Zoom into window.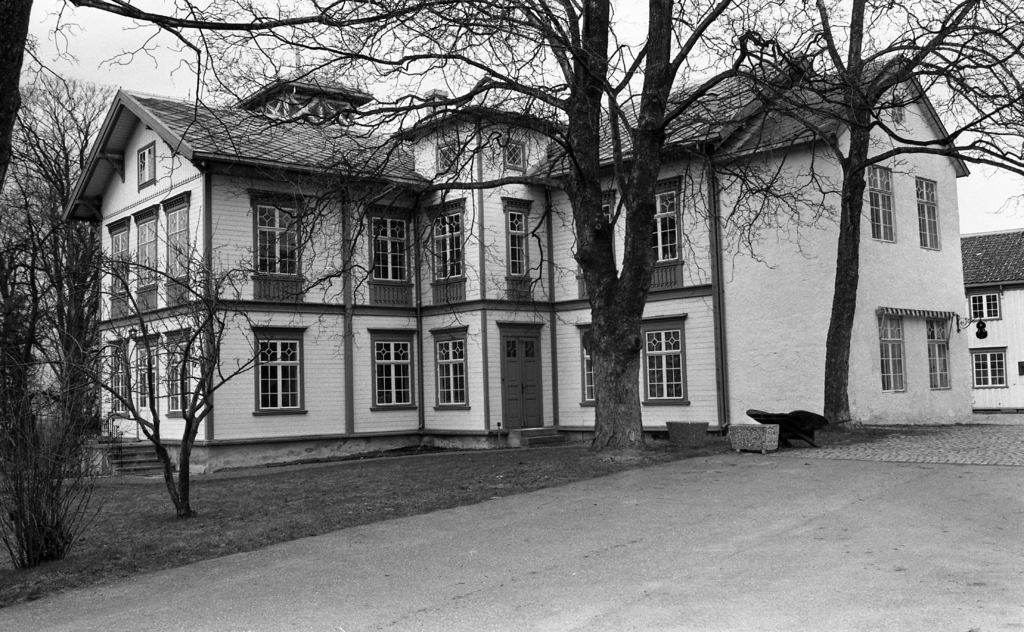
Zoom target: (x1=911, y1=174, x2=941, y2=253).
